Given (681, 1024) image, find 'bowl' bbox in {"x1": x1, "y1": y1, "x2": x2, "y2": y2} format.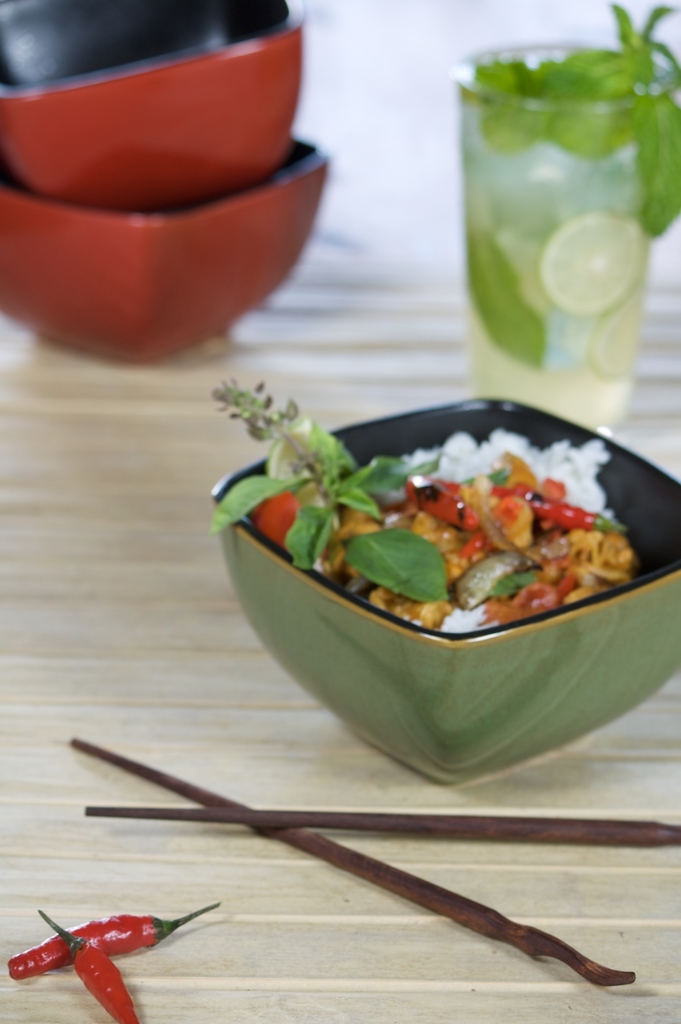
{"x1": 126, "y1": 407, "x2": 680, "y2": 762}.
